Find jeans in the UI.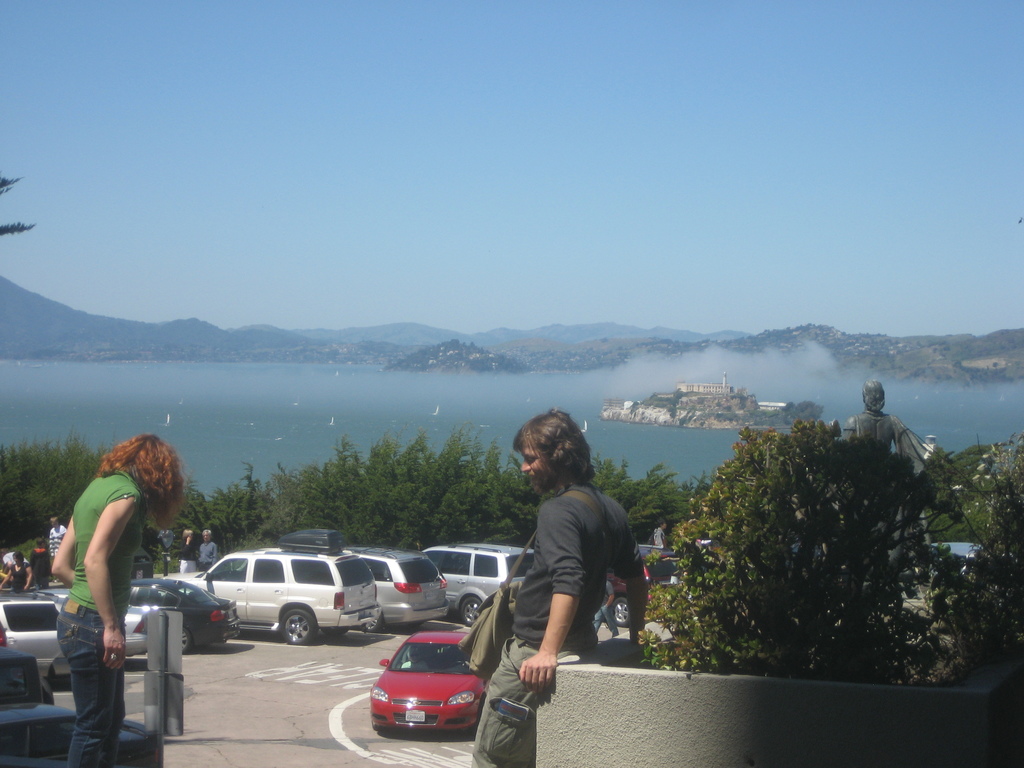
UI element at (left=54, top=594, right=124, bottom=767).
